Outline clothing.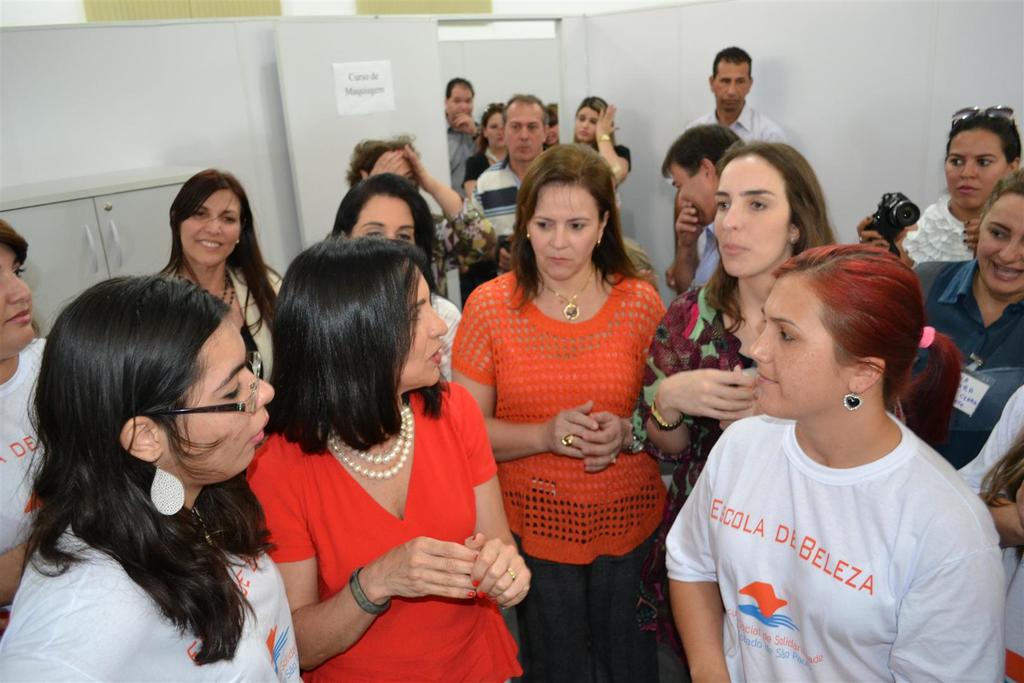
Outline: (x1=893, y1=185, x2=984, y2=286).
